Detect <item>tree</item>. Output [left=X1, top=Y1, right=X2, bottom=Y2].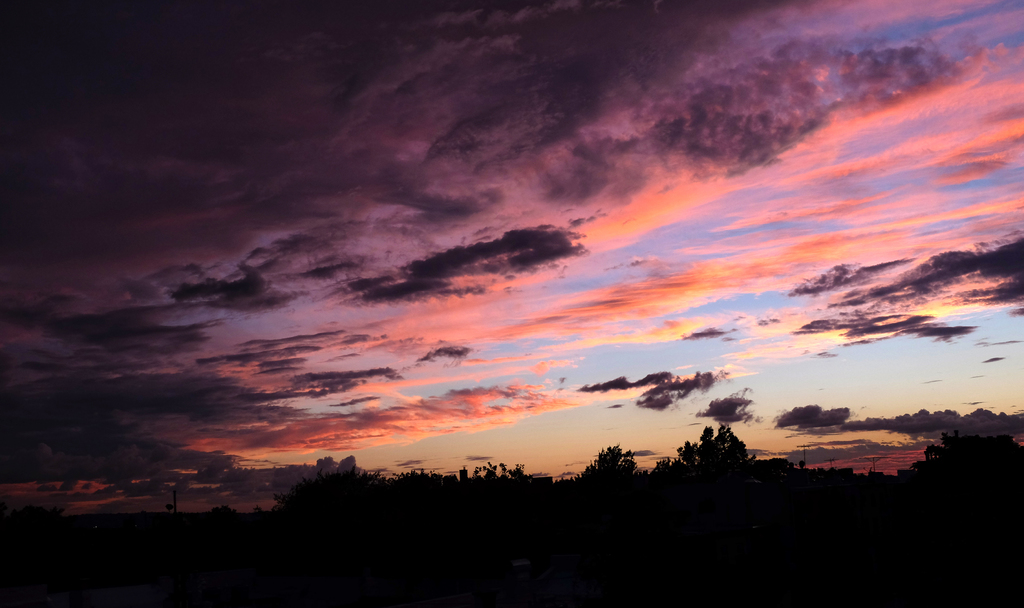
[left=212, top=504, right=243, bottom=516].
